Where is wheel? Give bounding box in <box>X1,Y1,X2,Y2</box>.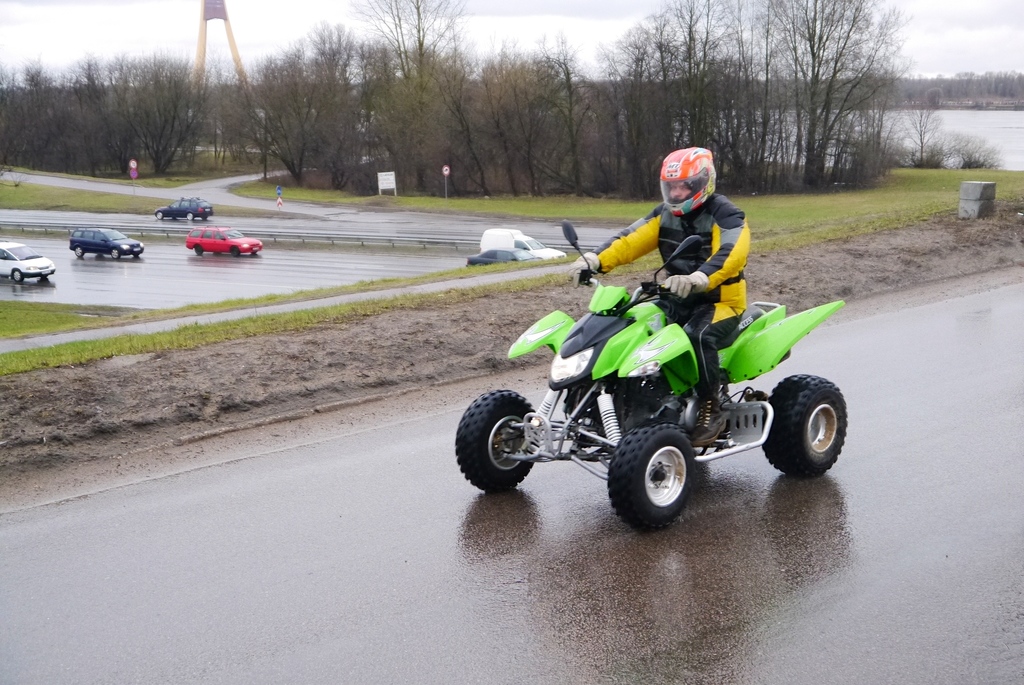
<box>186,211,194,222</box>.
